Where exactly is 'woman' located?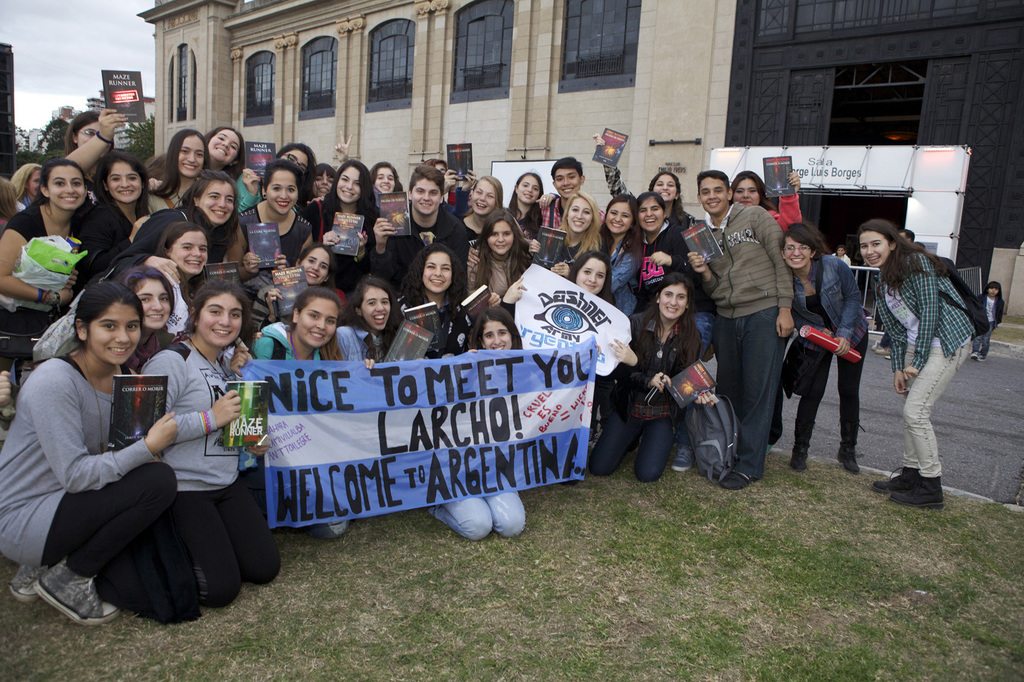
Its bounding box is {"left": 226, "top": 159, "right": 315, "bottom": 282}.
